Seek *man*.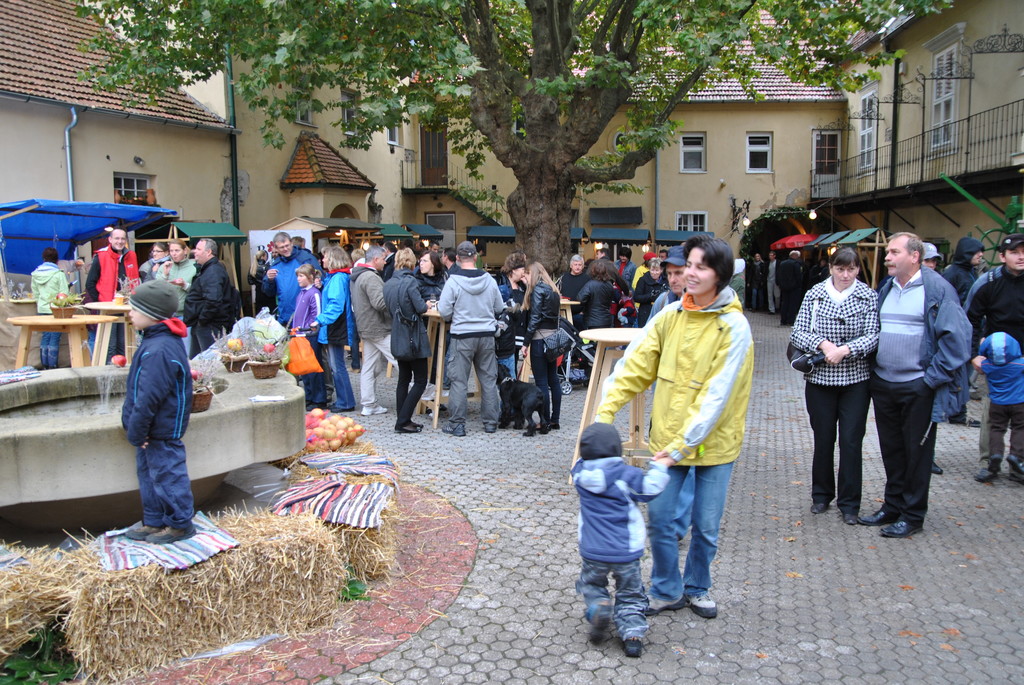
425/238/441/254.
